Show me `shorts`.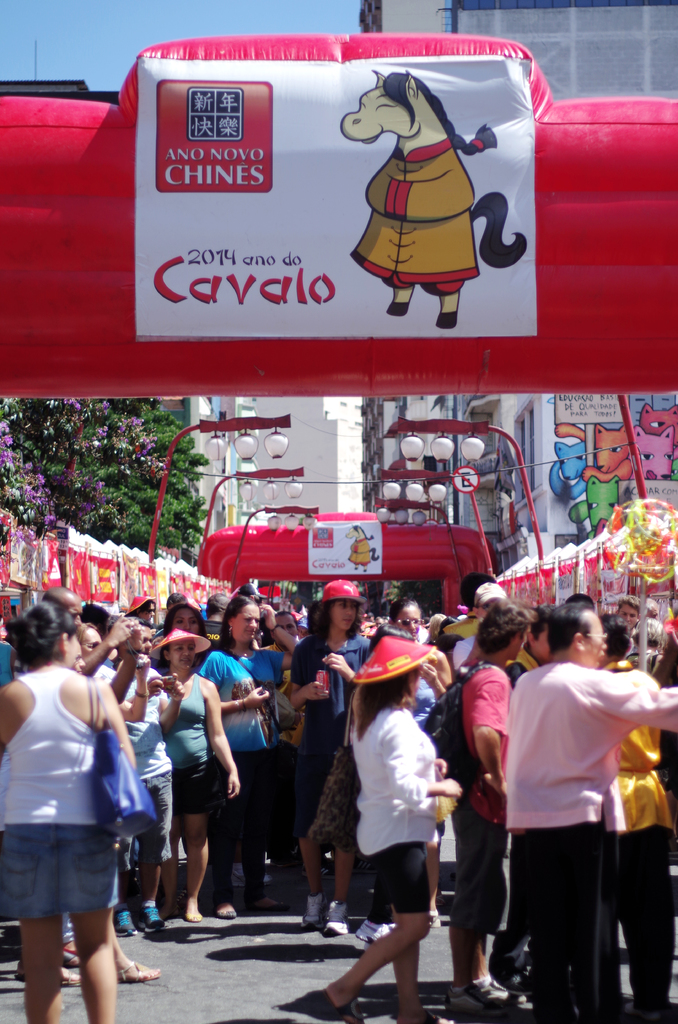
`shorts` is here: (128,774,172,861).
